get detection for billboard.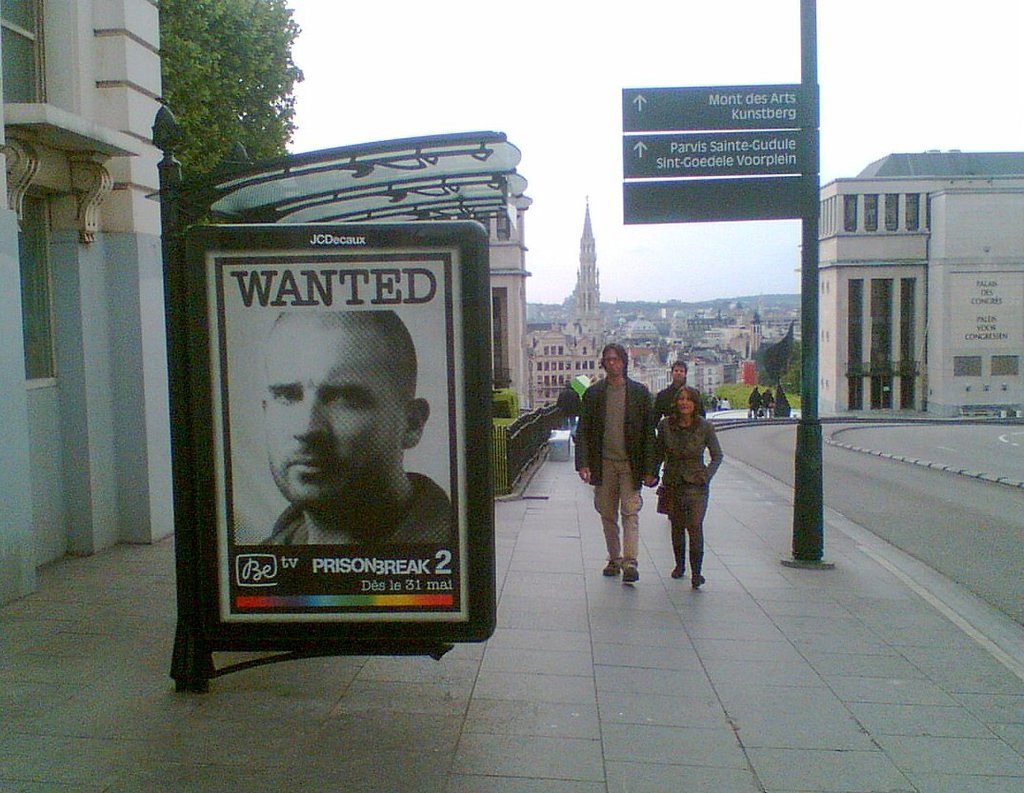
Detection: detection(626, 79, 809, 128).
